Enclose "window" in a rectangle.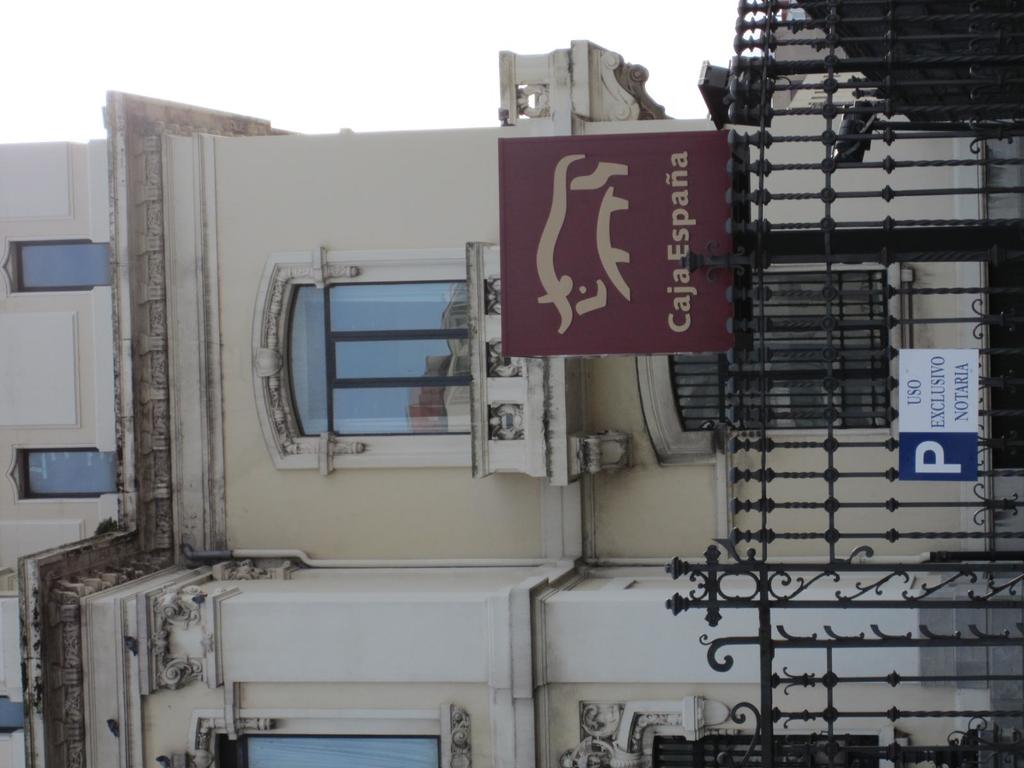
bbox=(0, 239, 120, 297).
